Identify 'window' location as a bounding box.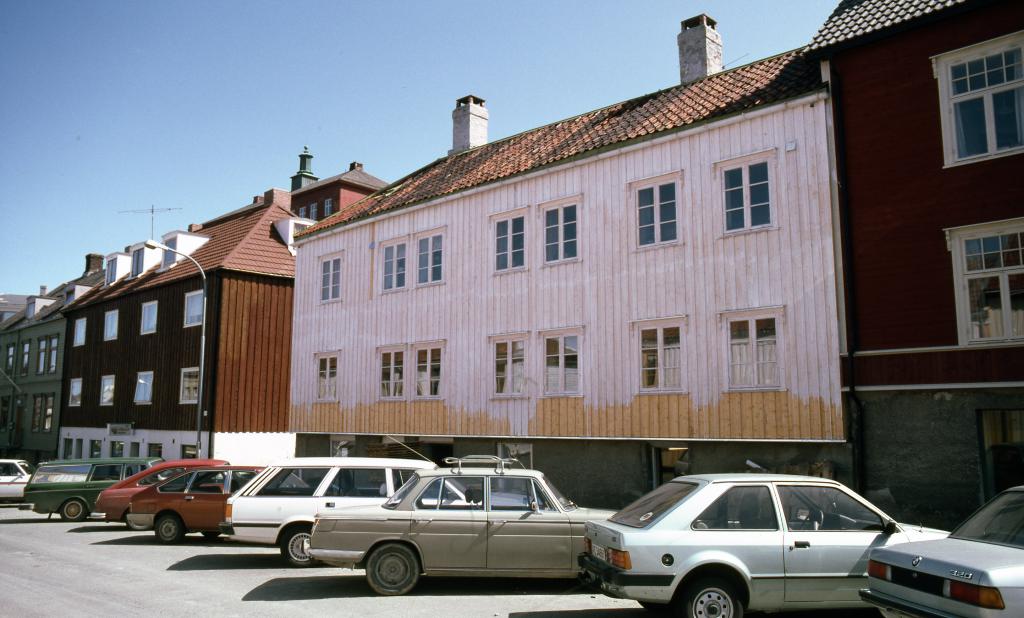
378/340/404/400.
